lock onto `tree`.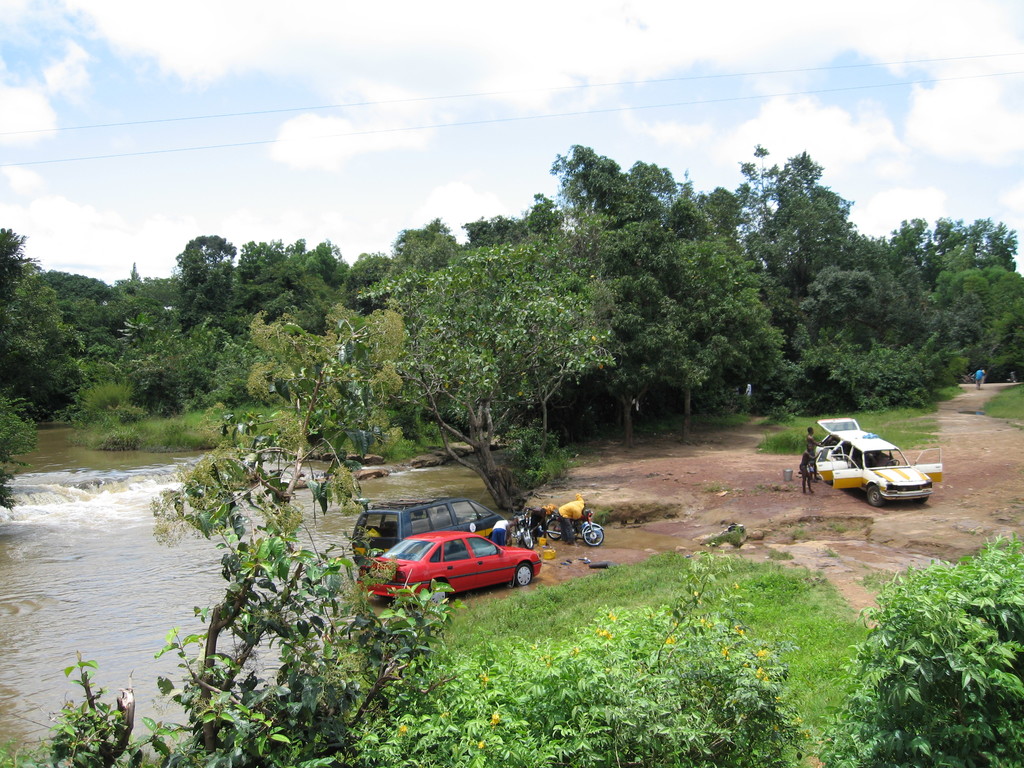
Locked: bbox=[169, 225, 238, 326].
